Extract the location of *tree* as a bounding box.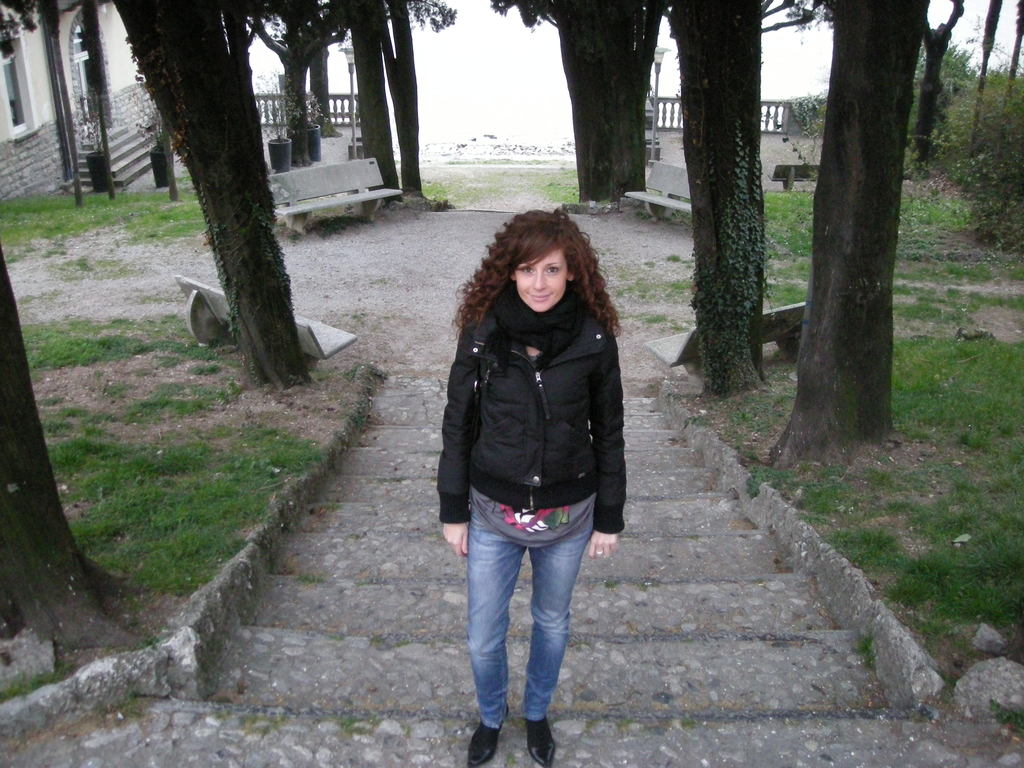
<region>0, 245, 136, 653</region>.
